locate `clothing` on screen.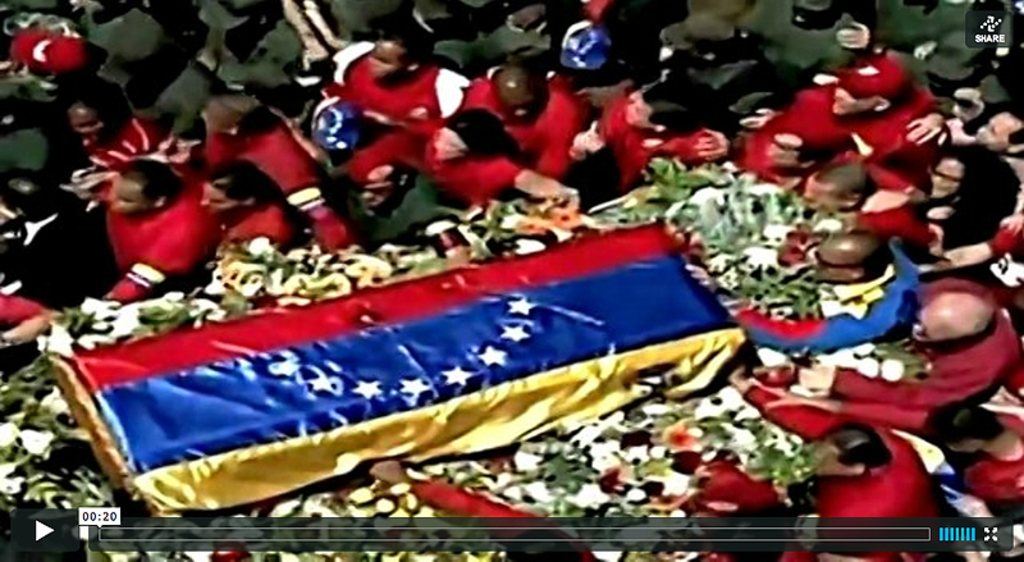
On screen at locate(867, 407, 1023, 511).
